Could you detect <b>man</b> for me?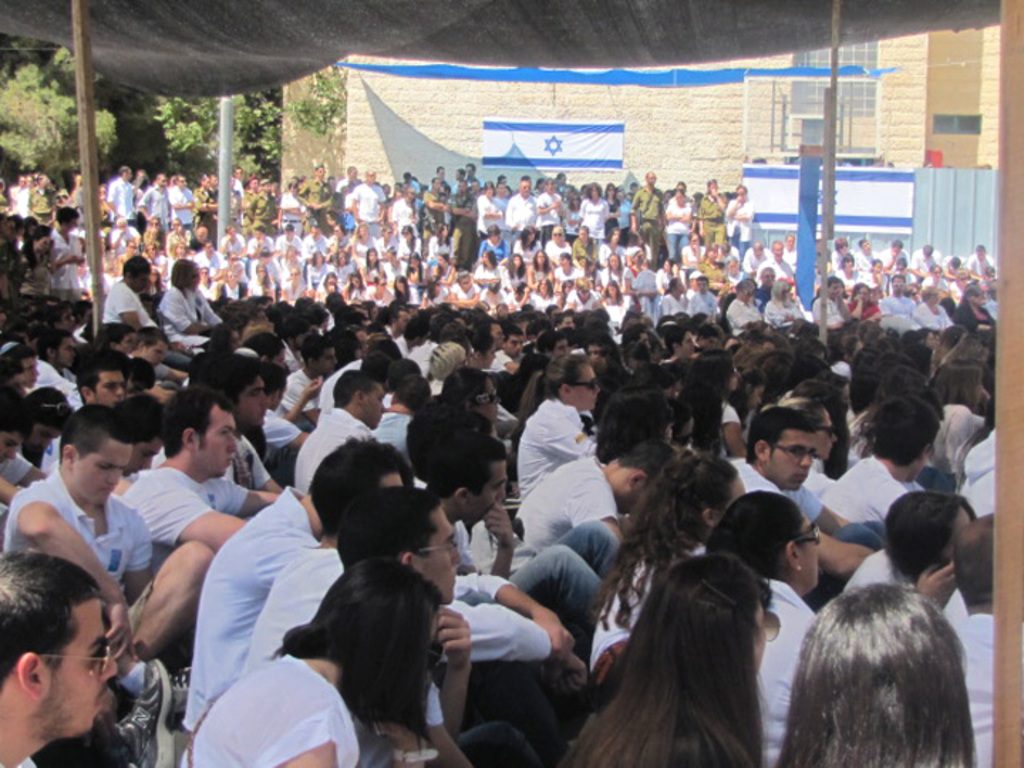
Detection result: locate(478, 316, 505, 371).
